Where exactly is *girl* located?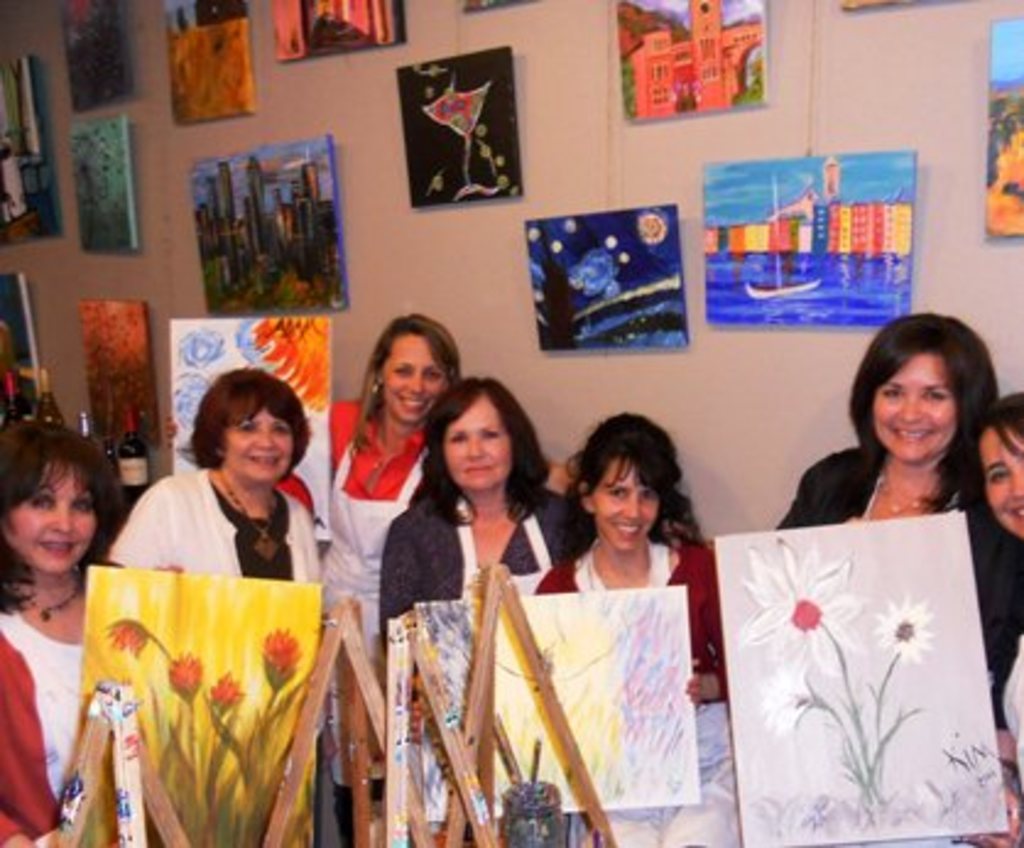
Its bounding box is Rect(0, 426, 130, 838).
